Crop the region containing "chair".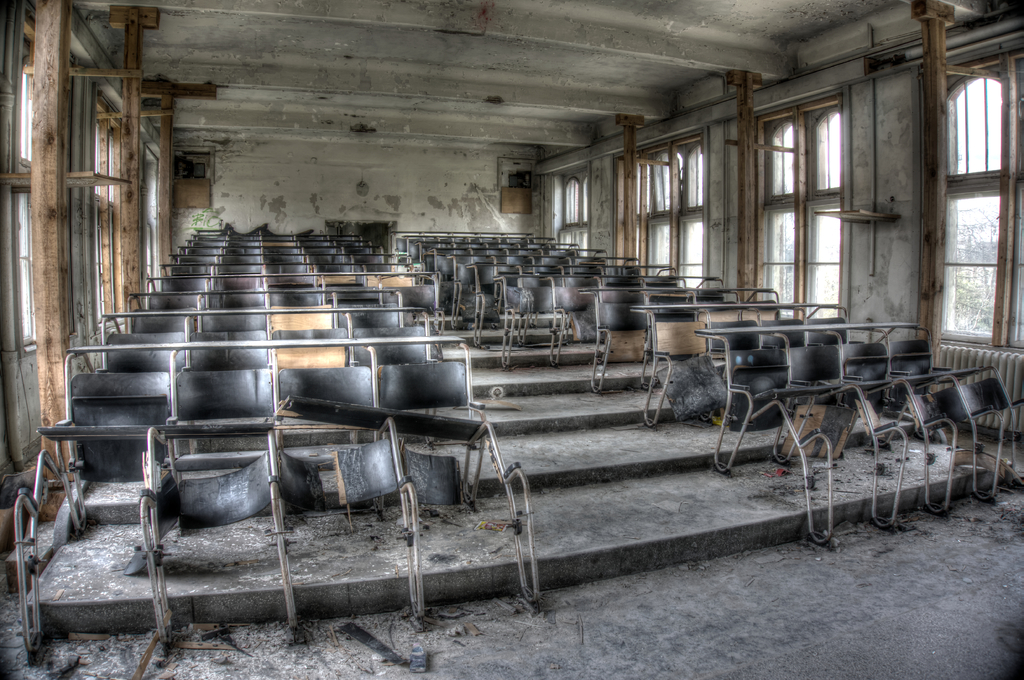
Crop region: box(883, 320, 957, 424).
